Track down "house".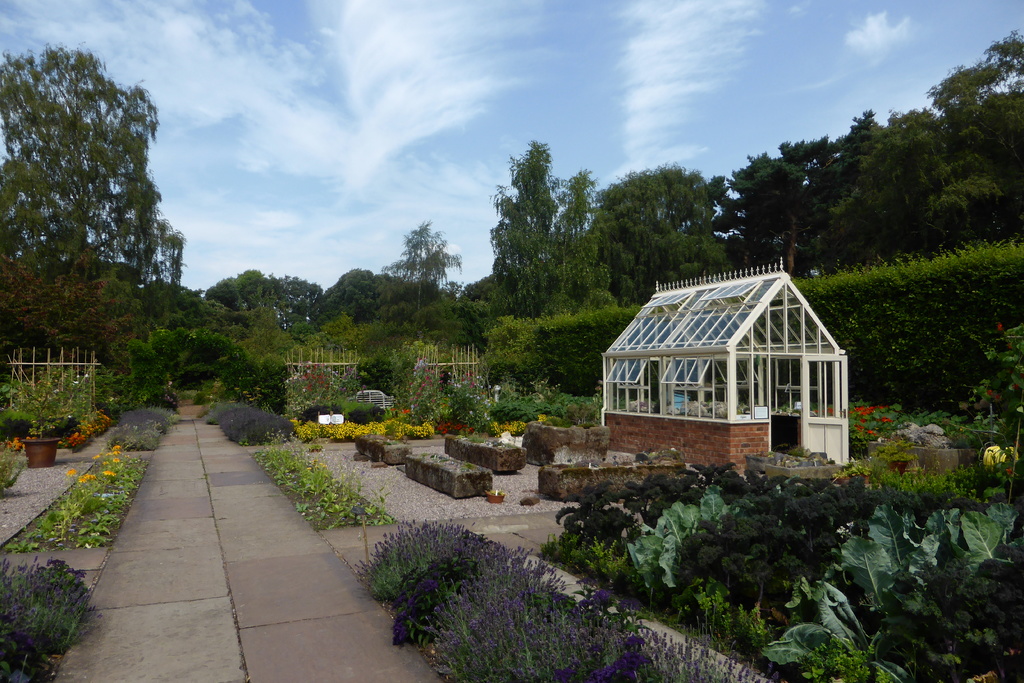
Tracked to box=[586, 259, 865, 477].
